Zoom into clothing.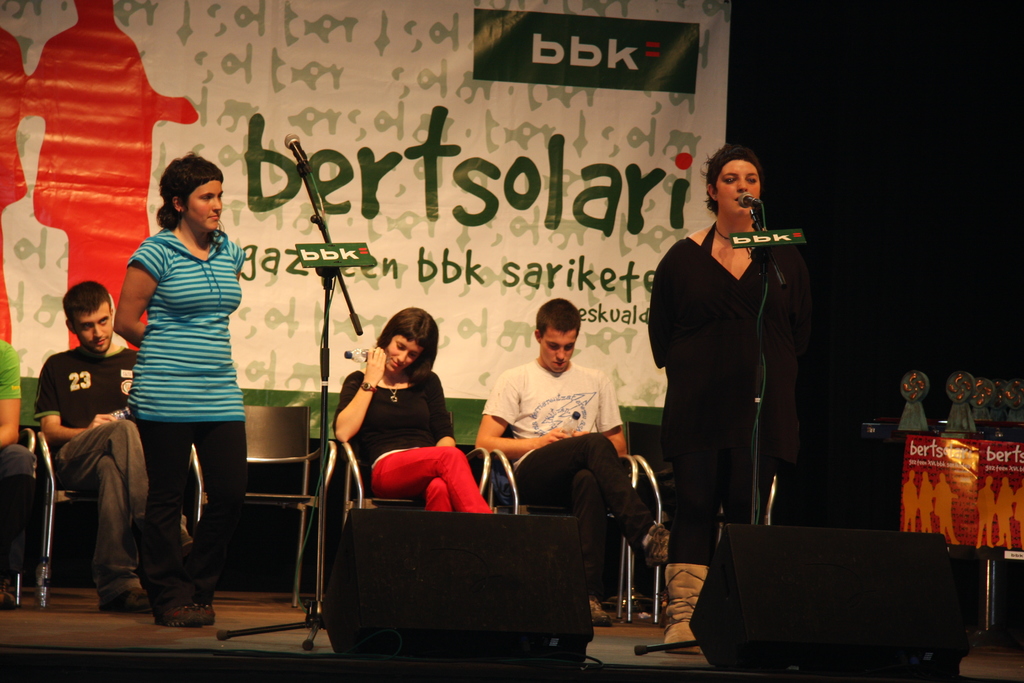
Zoom target: [328, 364, 494, 513].
